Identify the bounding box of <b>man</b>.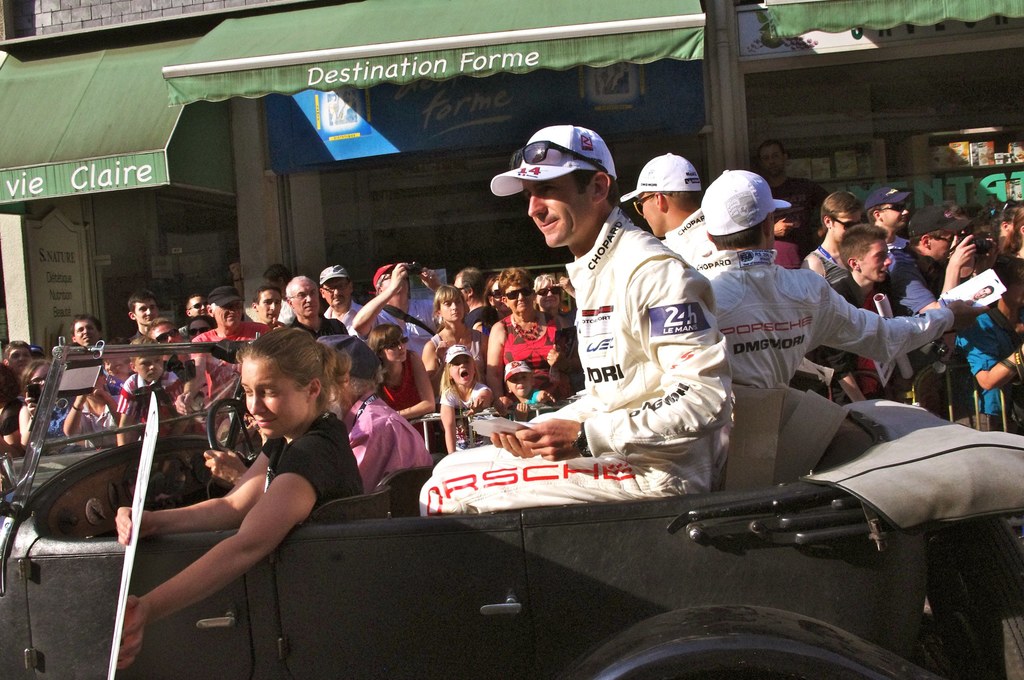
x1=285 y1=279 x2=346 y2=340.
